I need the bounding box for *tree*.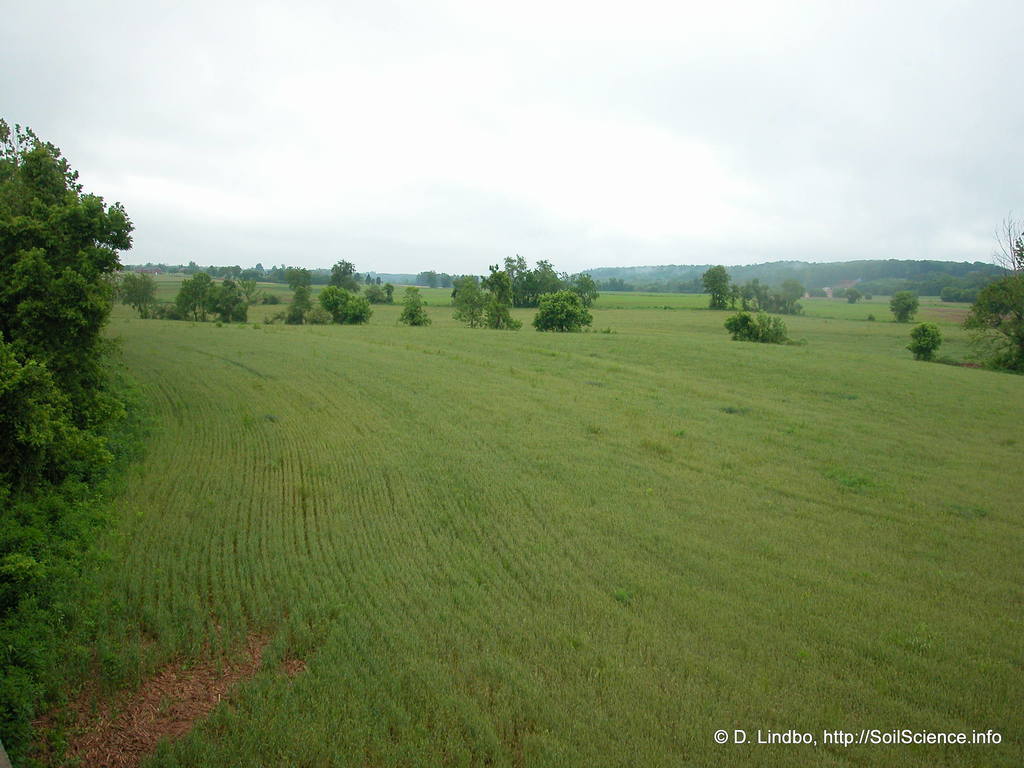
Here it is: 719 297 801 347.
